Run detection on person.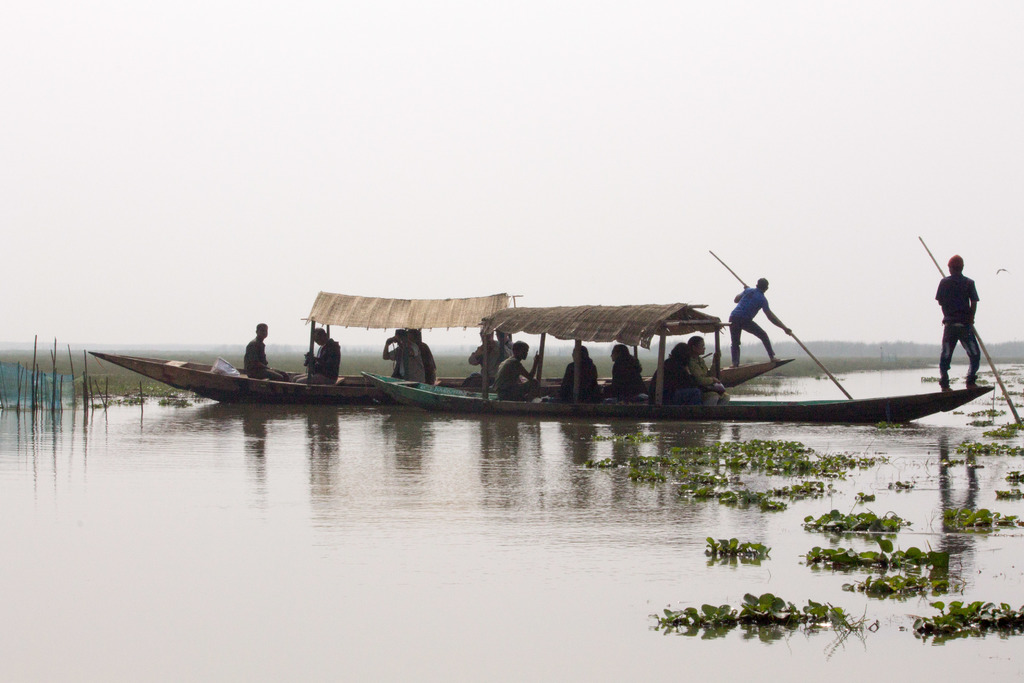
Result: [563,339,609,407].
